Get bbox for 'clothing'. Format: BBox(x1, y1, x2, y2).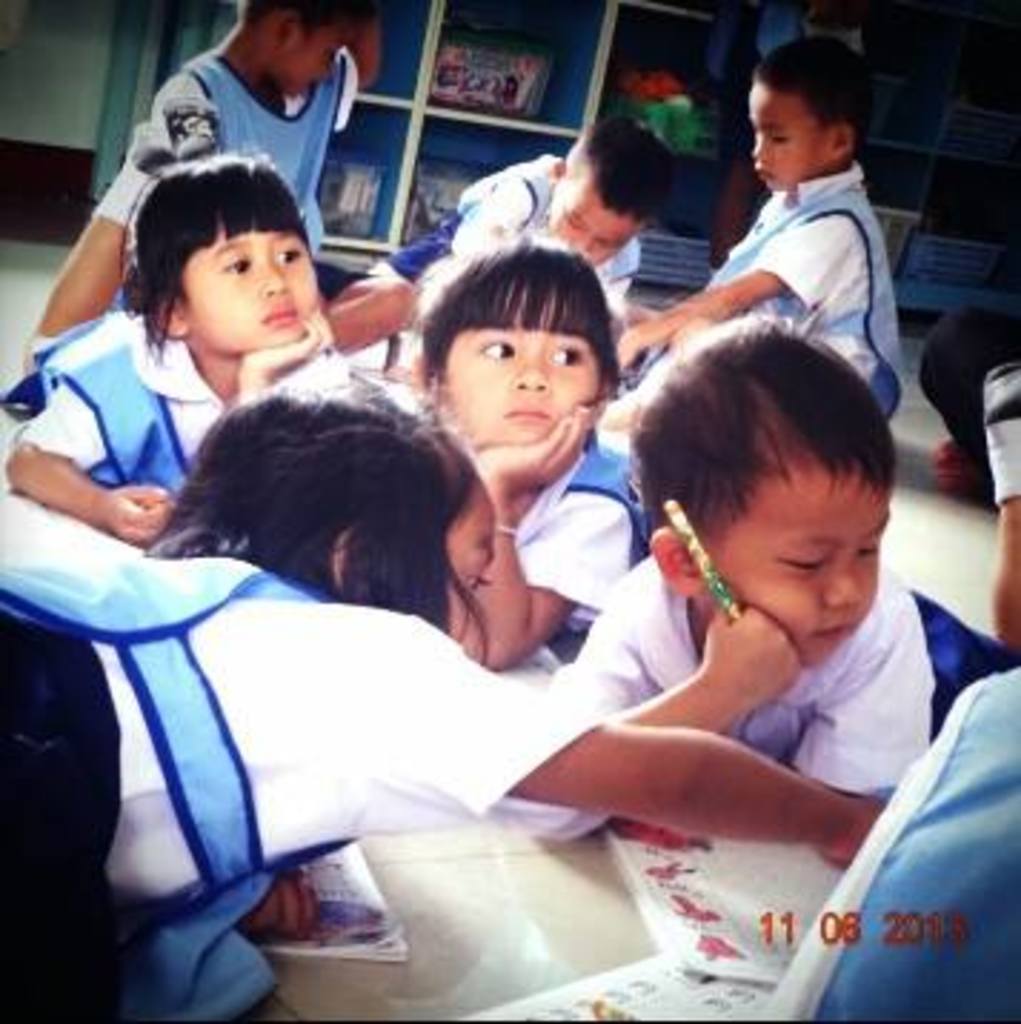
BBox(549, 543, 995, 801).
